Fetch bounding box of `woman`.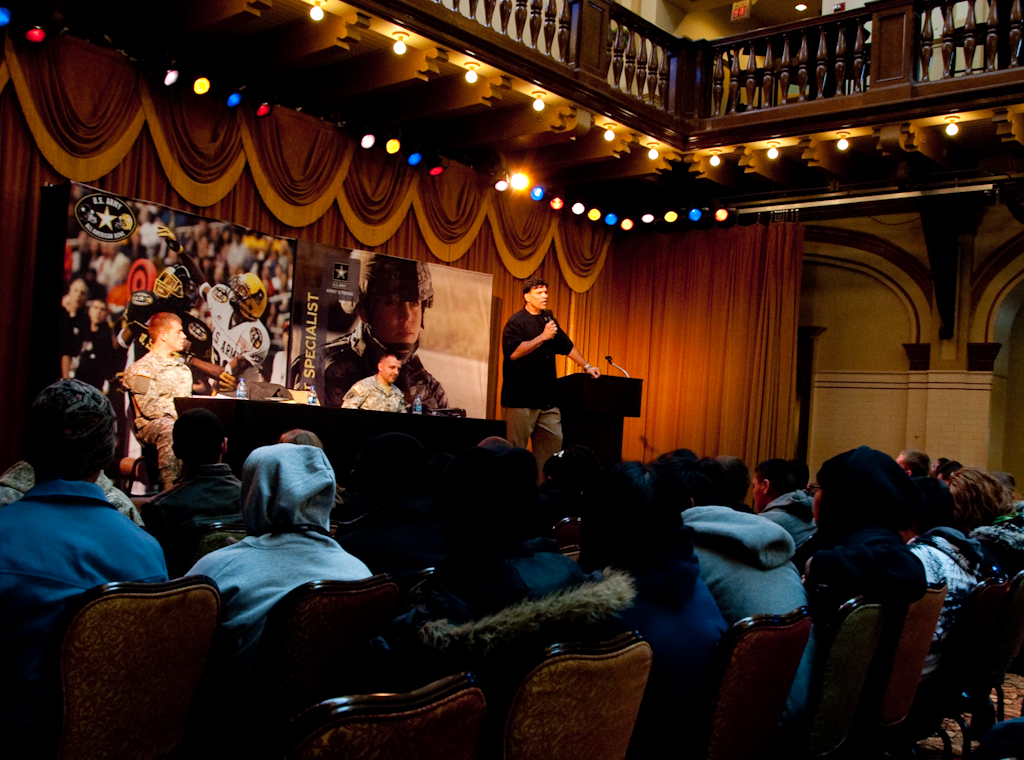
Bbox: [left=946, top=463, right=1023, bottom=572].
